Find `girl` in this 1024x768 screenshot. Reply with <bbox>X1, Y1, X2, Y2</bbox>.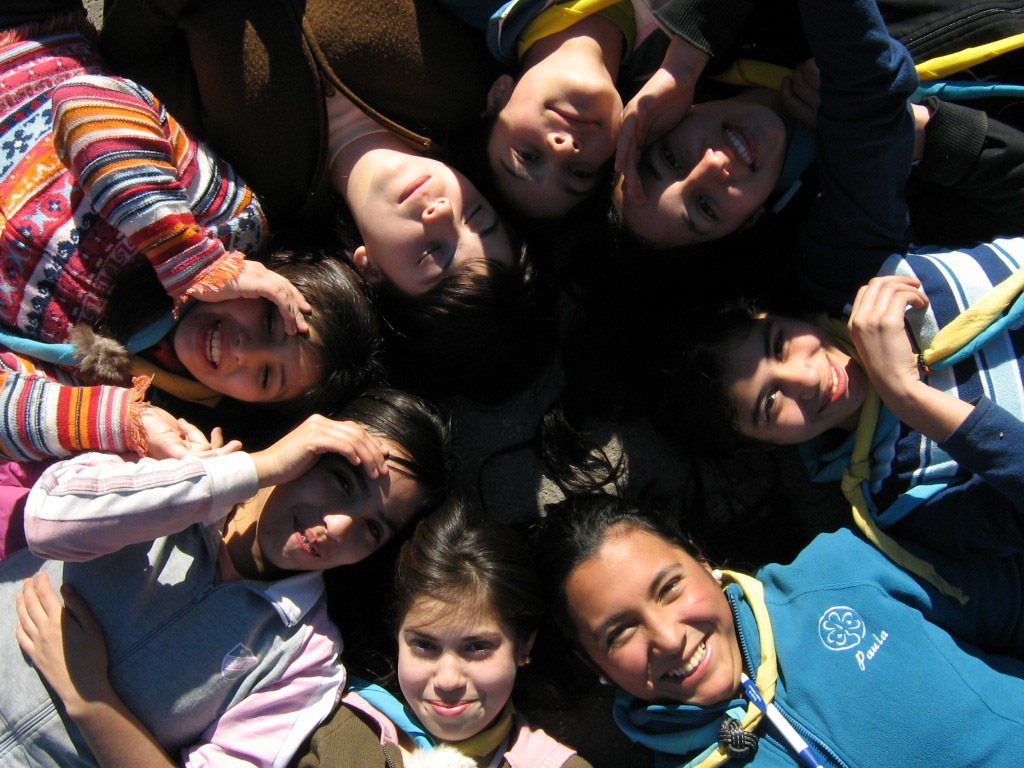
<bbox>474, 0, 680, 259</bbox>.
